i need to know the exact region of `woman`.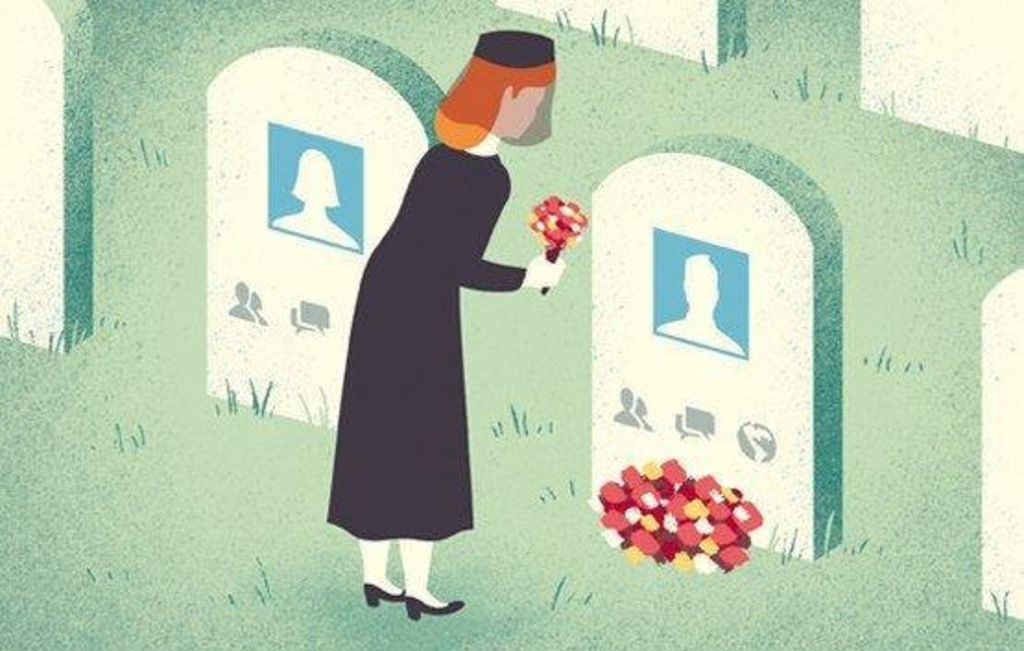
Region: 327 63 537 614.
